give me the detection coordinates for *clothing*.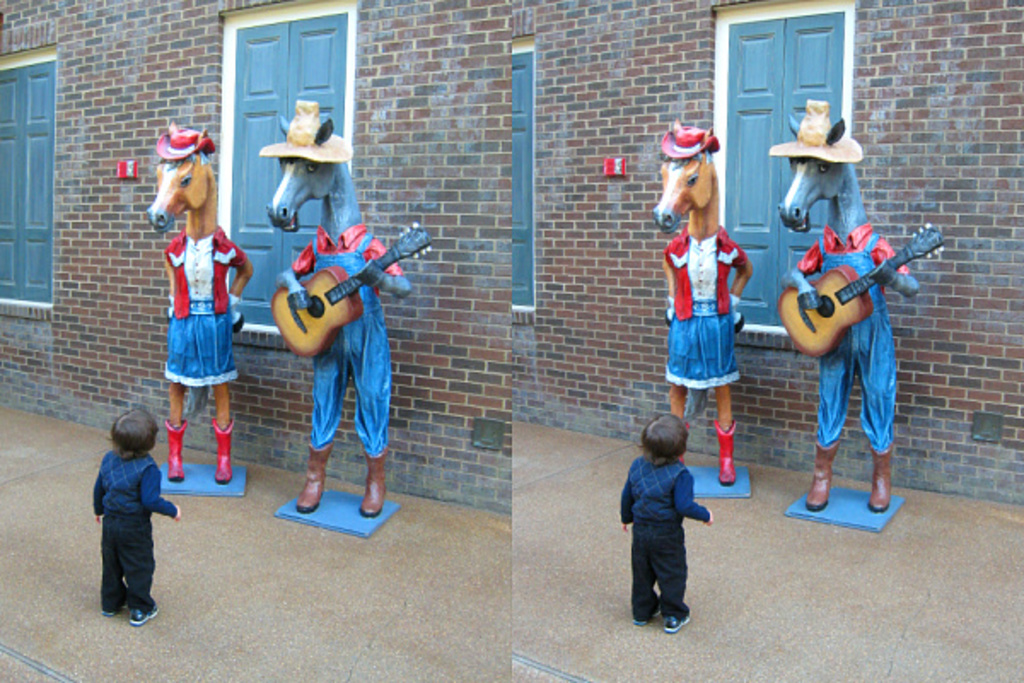
{"left": 662, "top": 224, "right": 744, "bottom": 381}.
